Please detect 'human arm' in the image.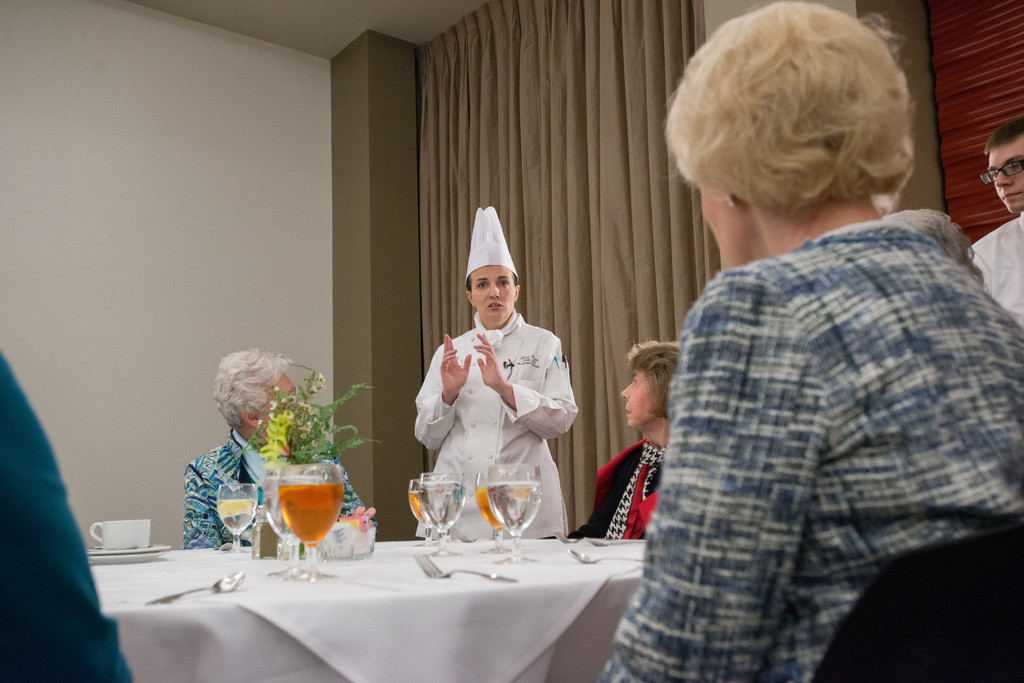
box(0, 354, 131, 682).
